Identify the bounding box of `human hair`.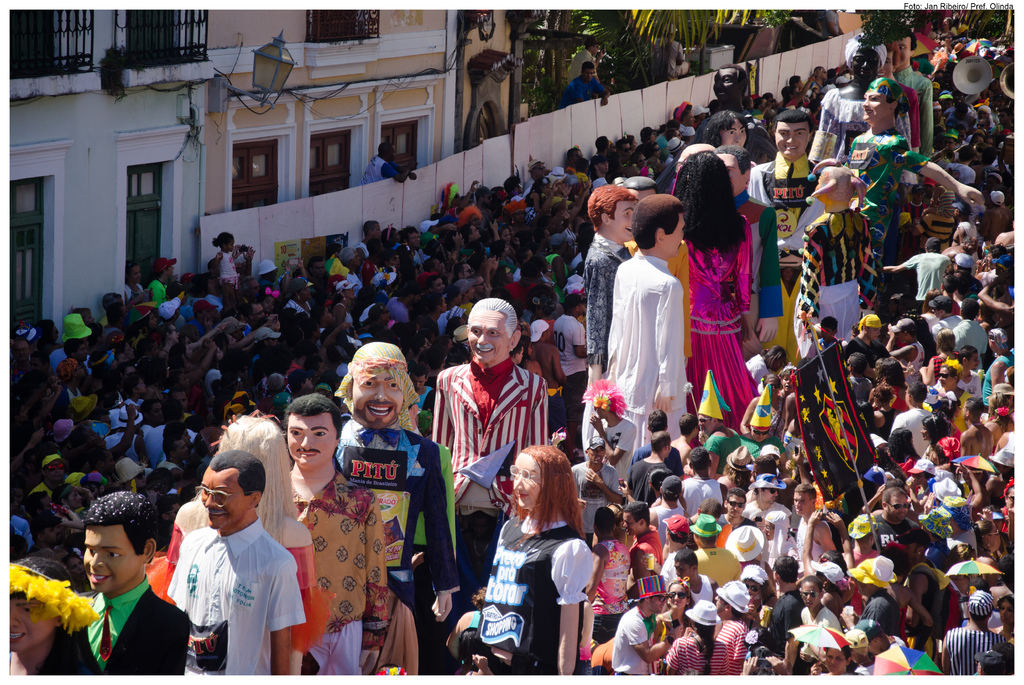
select_region(757, 453, 774, 479).
